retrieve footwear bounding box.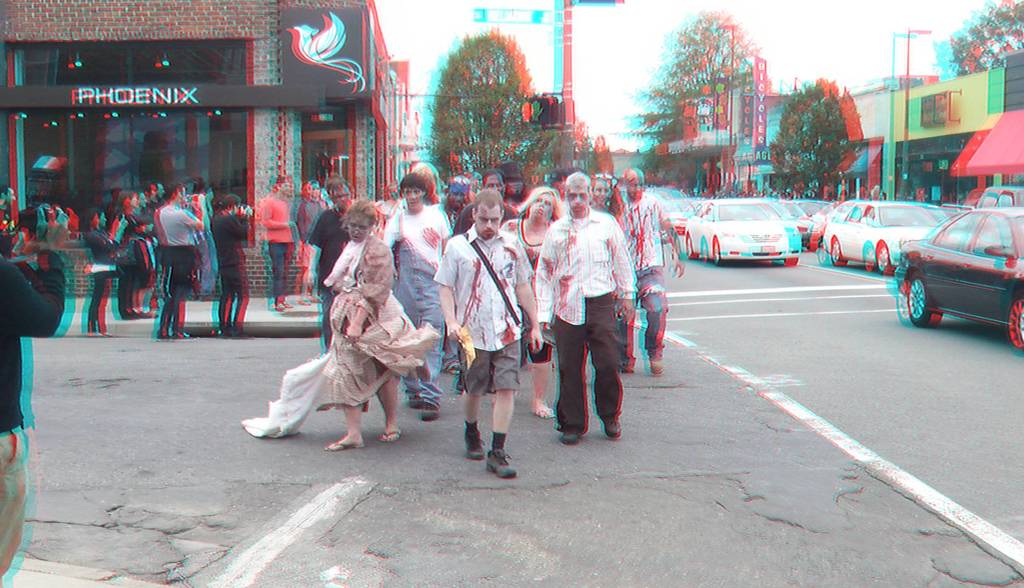
Bounding box: {"left": 100, "top": 329, "right": 111, "bottom": 339}.
